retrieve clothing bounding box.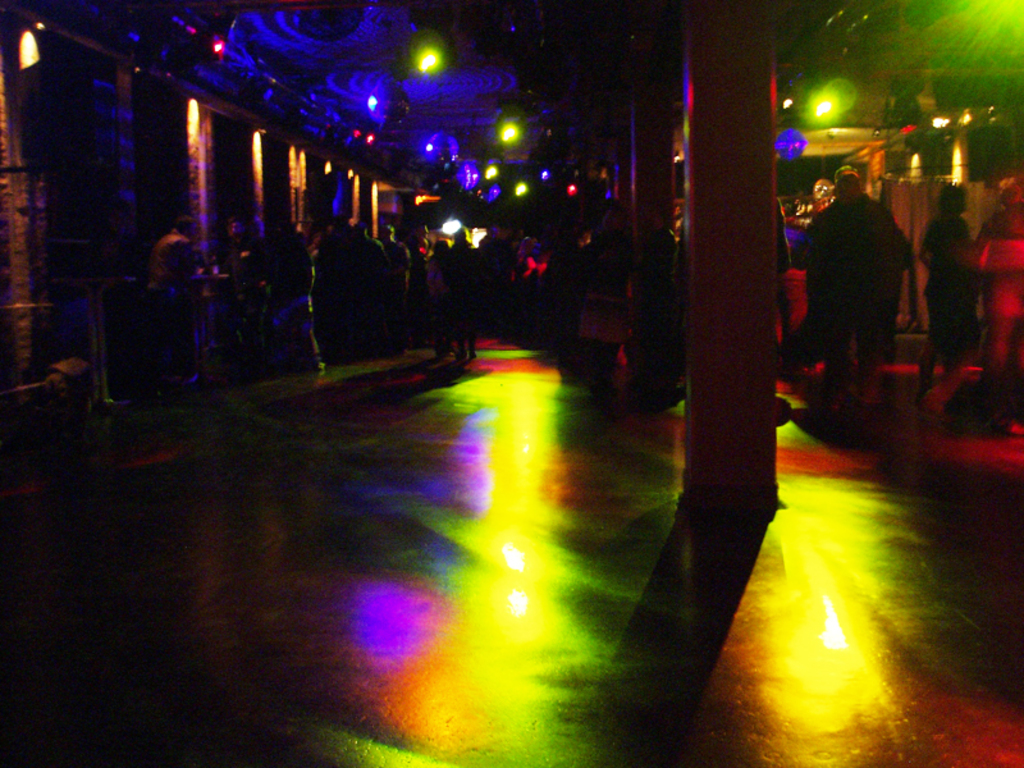
Bounding box: box=[133, 229, 192, 305].
